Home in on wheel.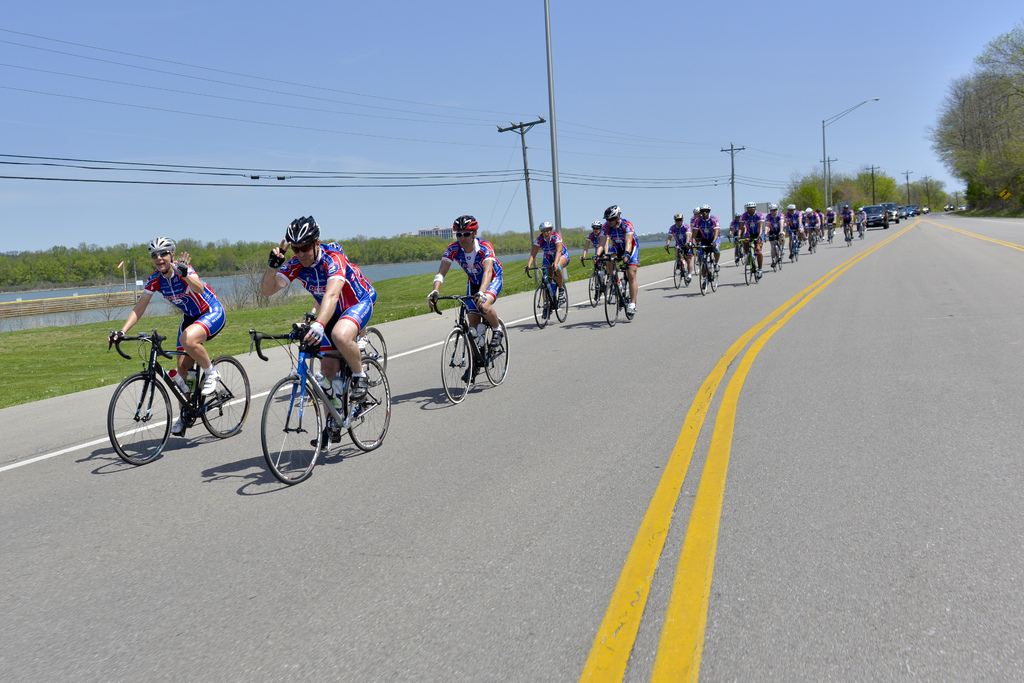
Homed in at [438, 327, 477, 404].
